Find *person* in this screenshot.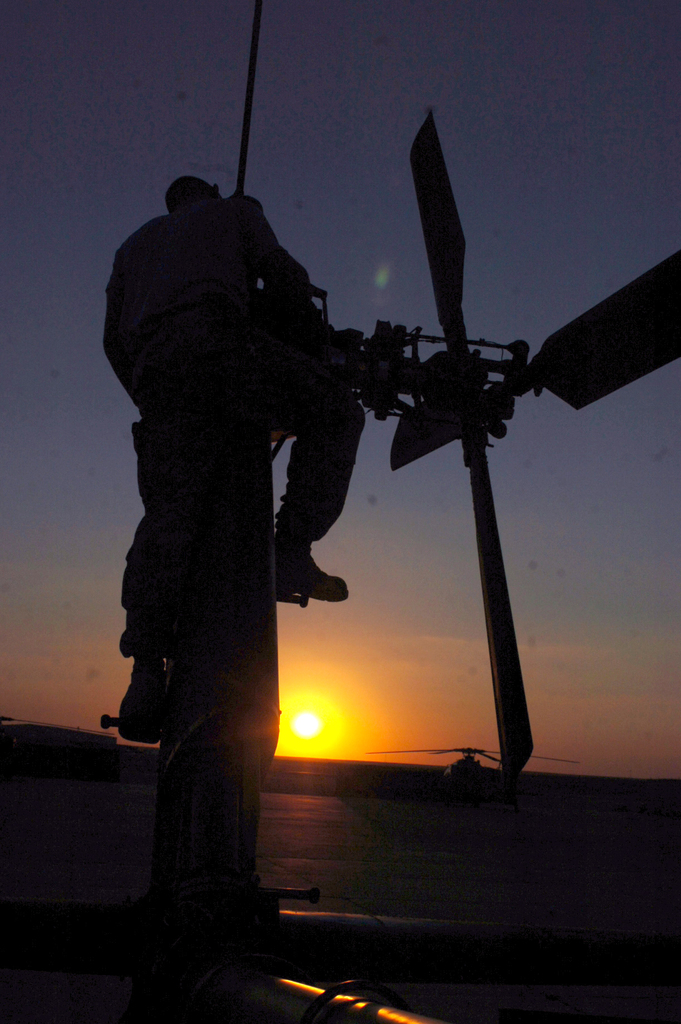
The bounding box for *person* is (111,170,372,744).
